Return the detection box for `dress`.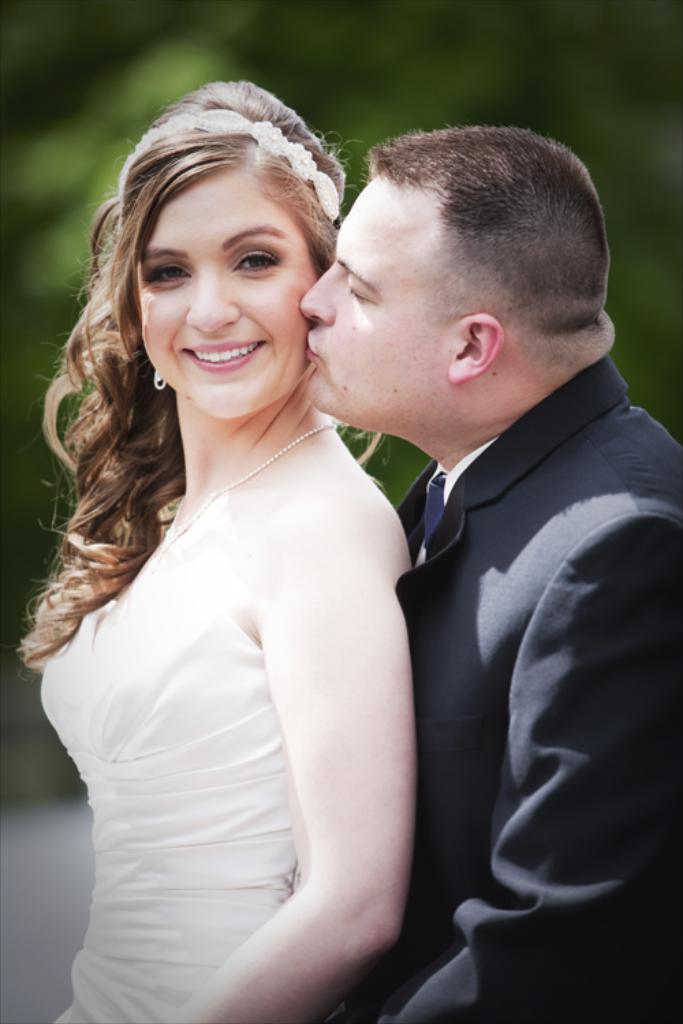
[41, 561, 302, 1023].
